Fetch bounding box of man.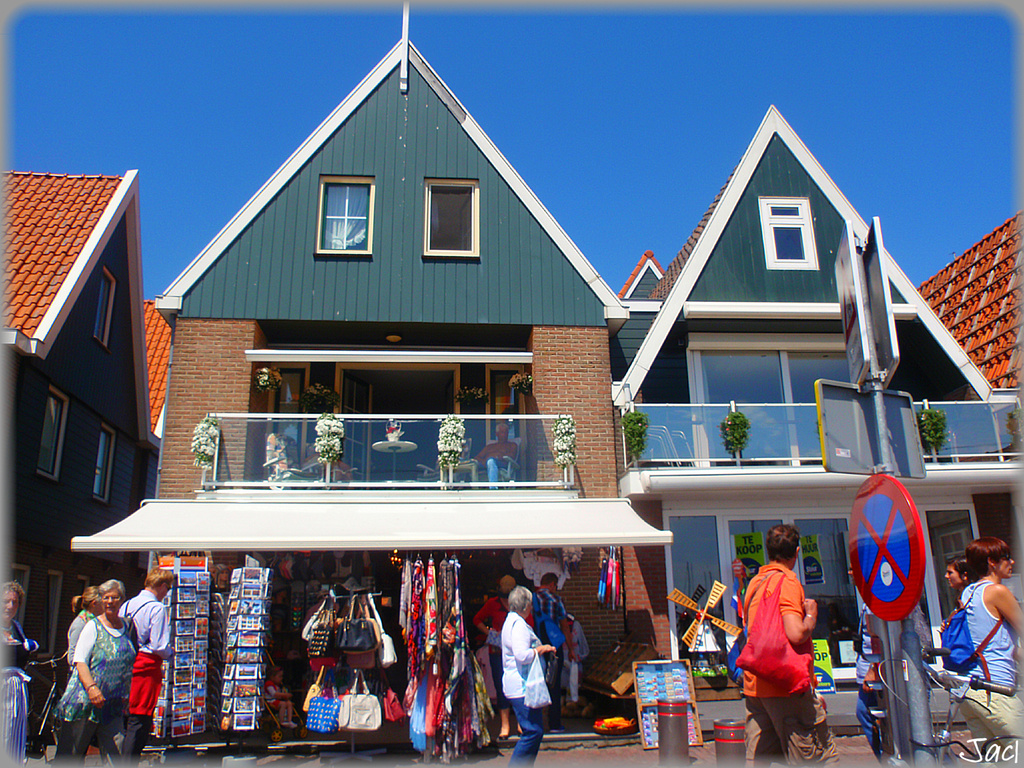
Bbox: (left=513, top=575, right=595, bottom=731).
